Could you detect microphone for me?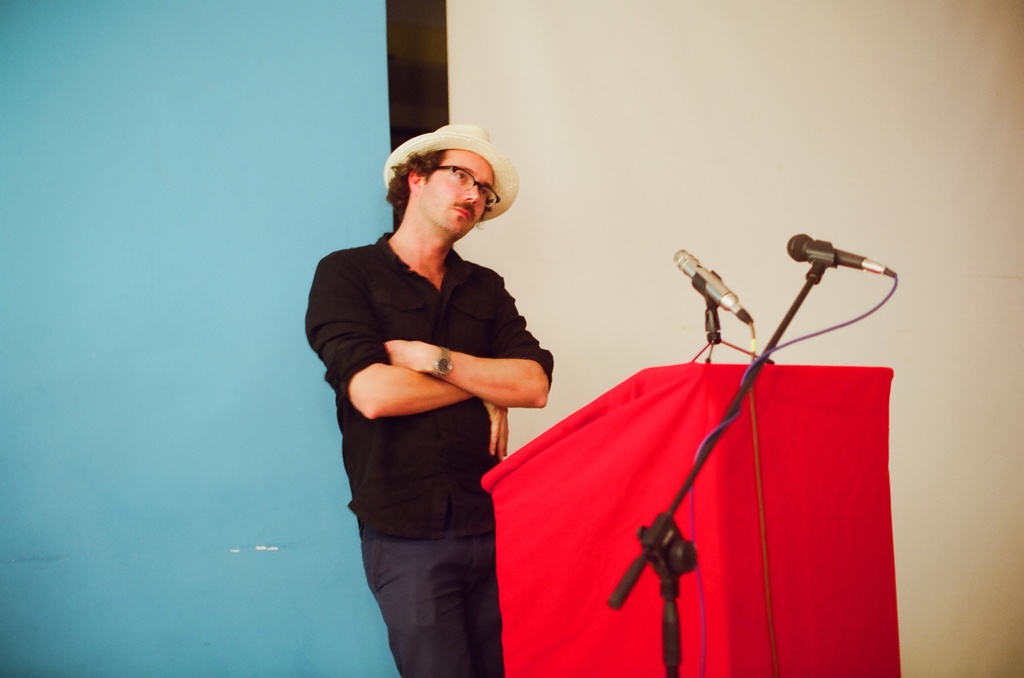
Detection result: <region>682, 248, 766, 337</region>.
